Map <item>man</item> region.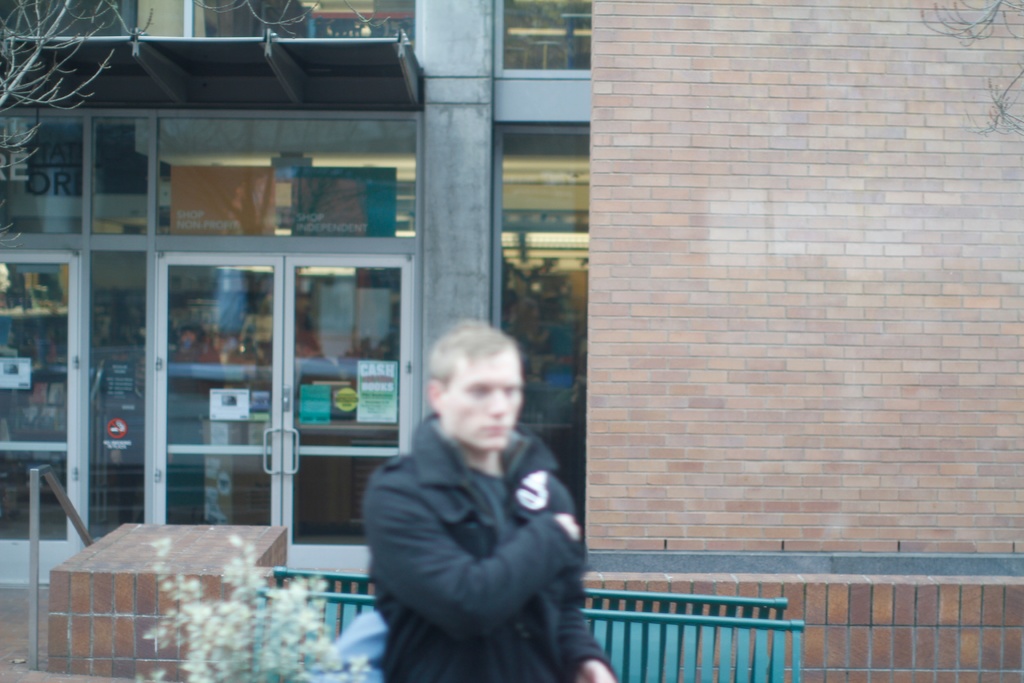
Mapped to 359/319/621/682.
